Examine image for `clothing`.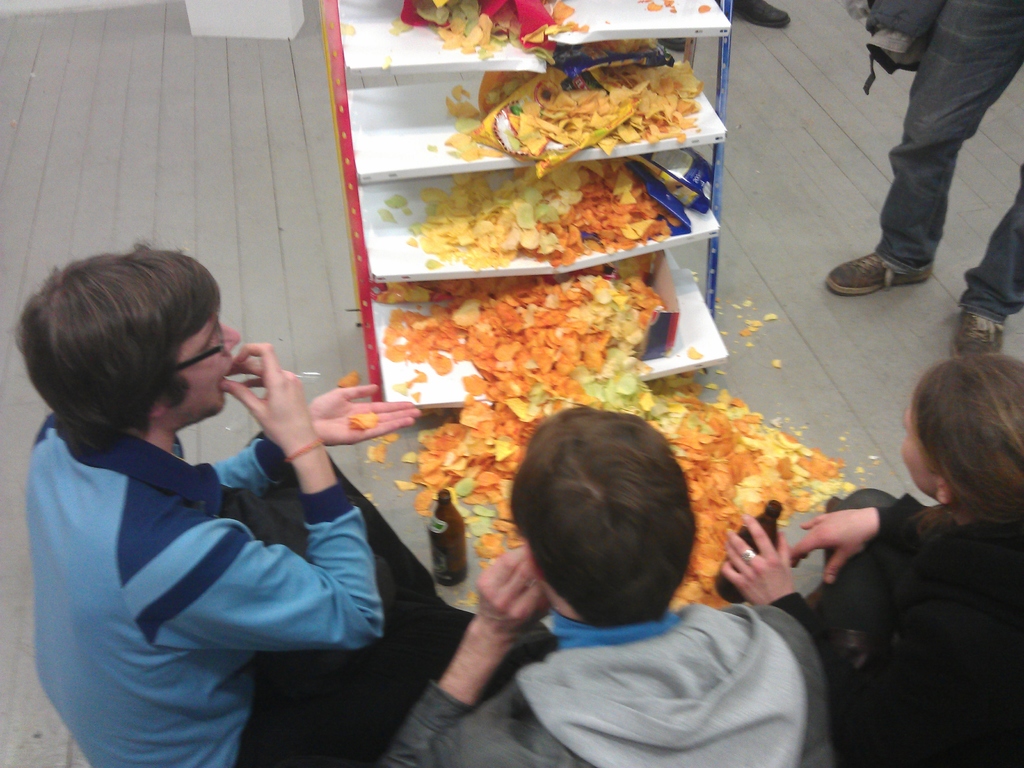
Examination result: 375:601:831:767.
